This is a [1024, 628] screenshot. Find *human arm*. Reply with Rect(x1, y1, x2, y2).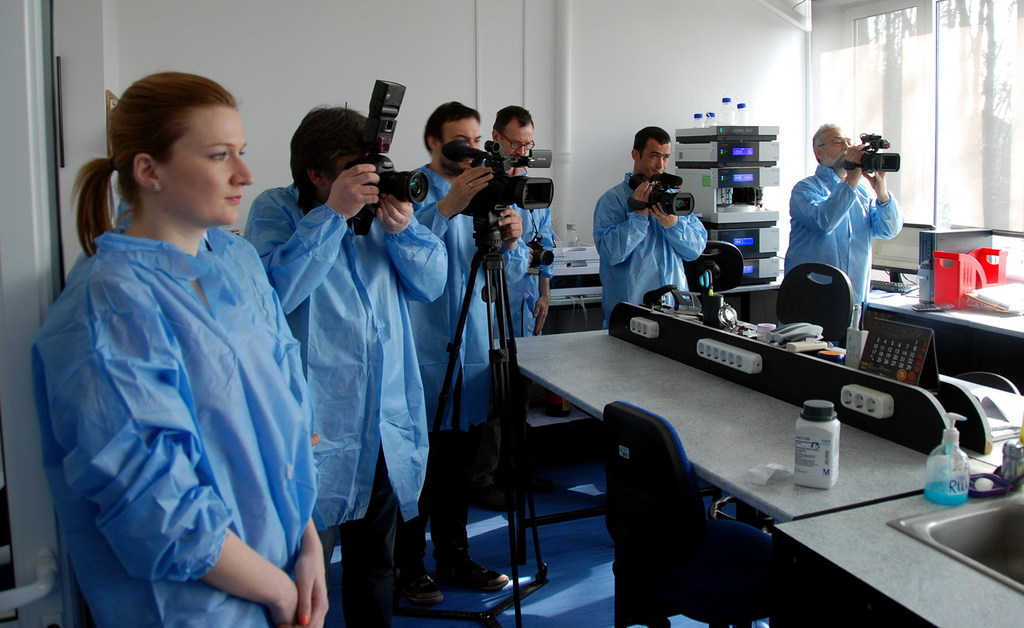
Rect(252, 258, 335, 627).
